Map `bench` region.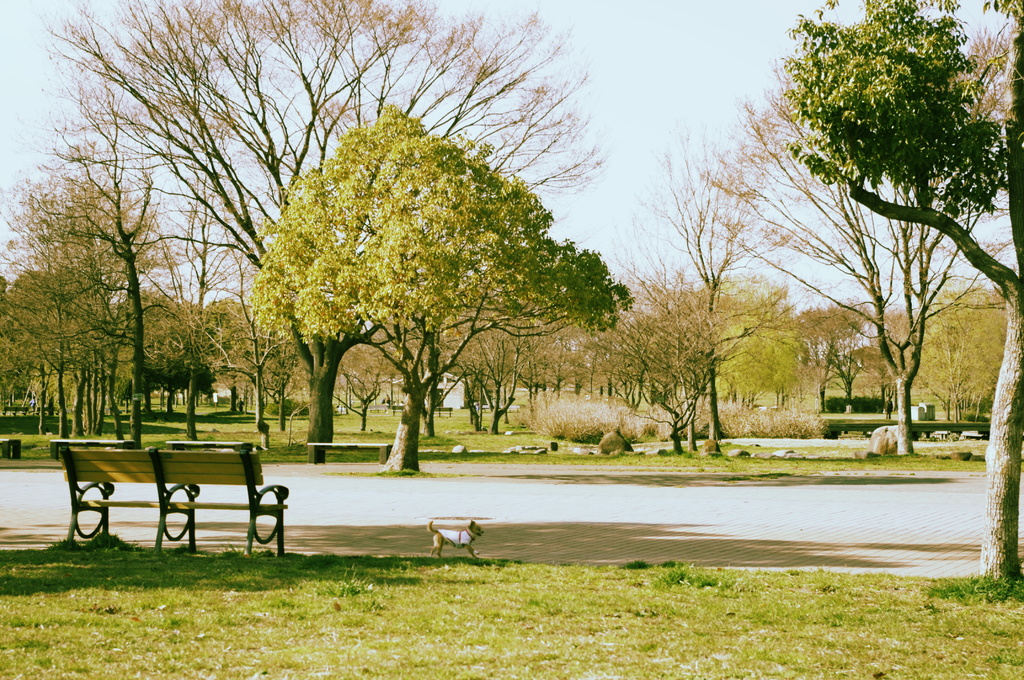
Mapped to [171,441,256,455].
